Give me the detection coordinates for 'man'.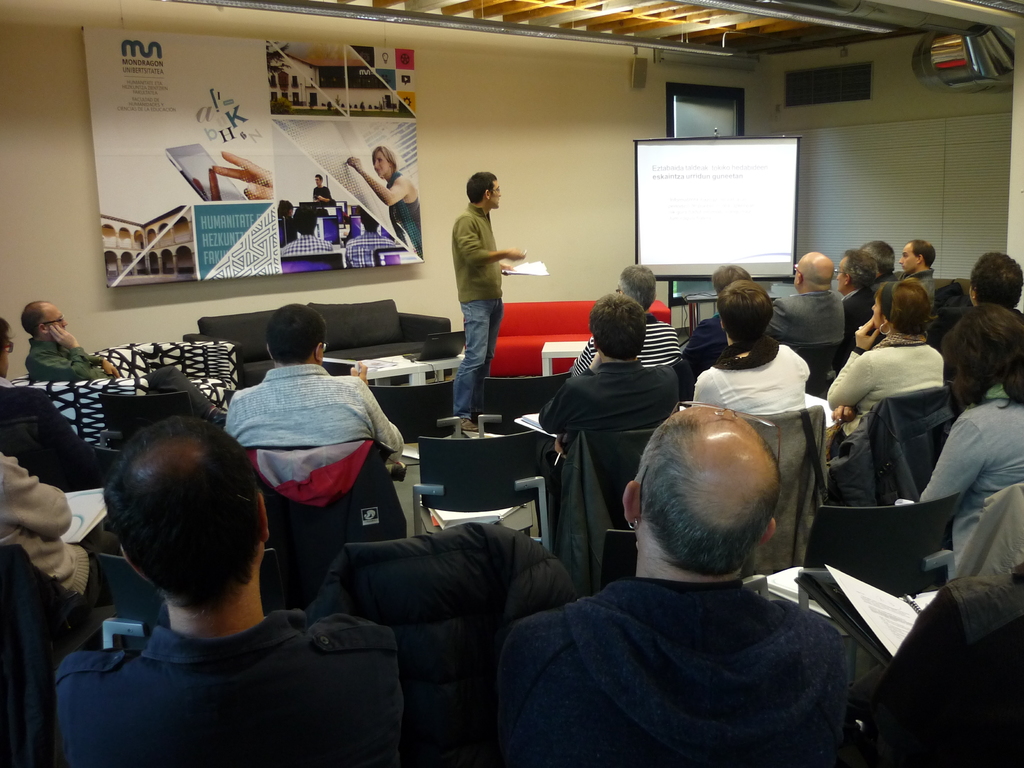
x1=54 y1=417 x2=402 y2=767.
